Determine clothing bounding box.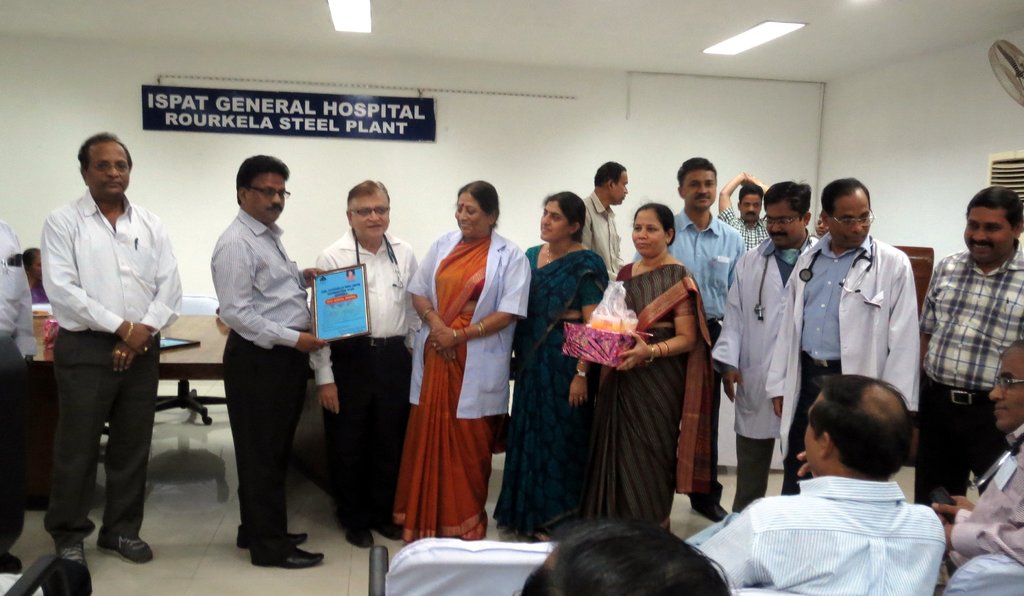
Determined: <region>225, 330, 310, 565</region>.
